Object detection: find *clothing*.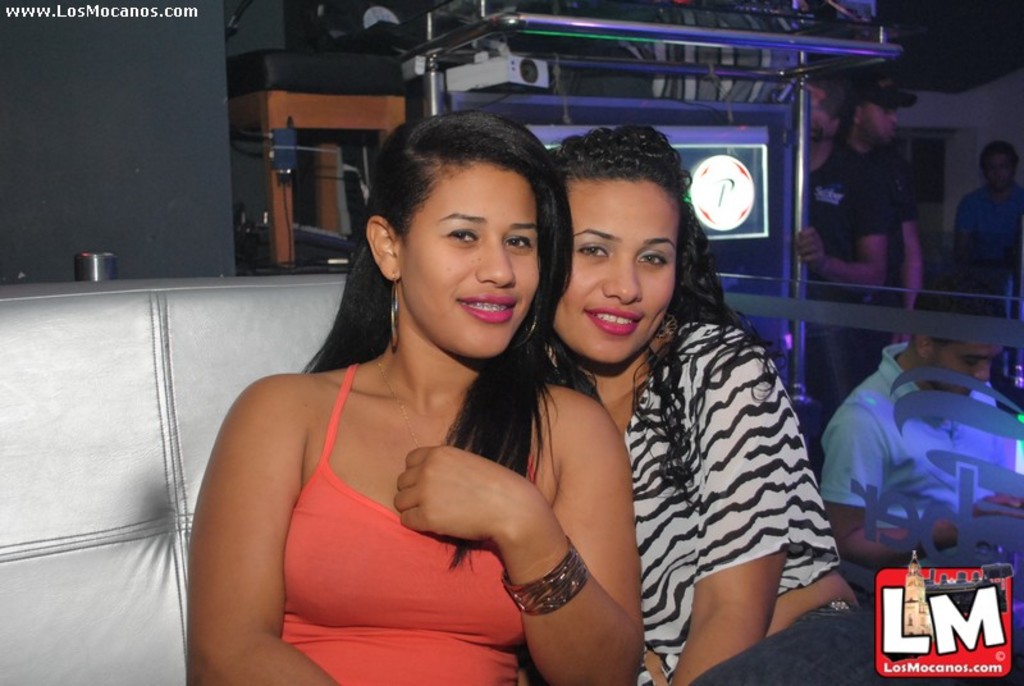
pyautogui.locateOnScreen(817, 342, 1004, 540).
